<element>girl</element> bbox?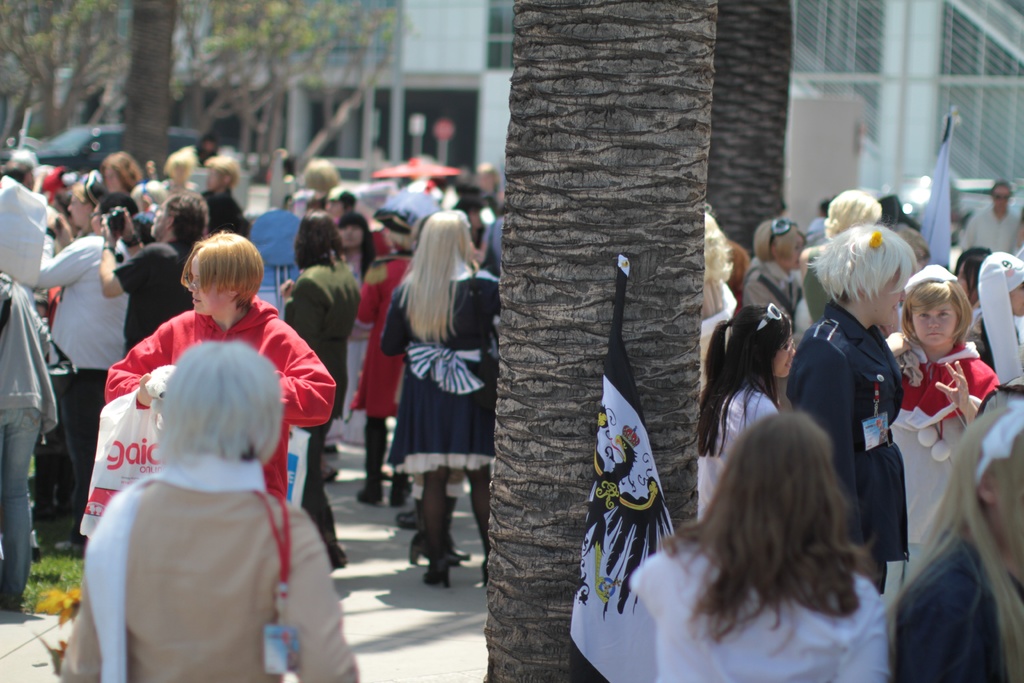
694:304:790:522
